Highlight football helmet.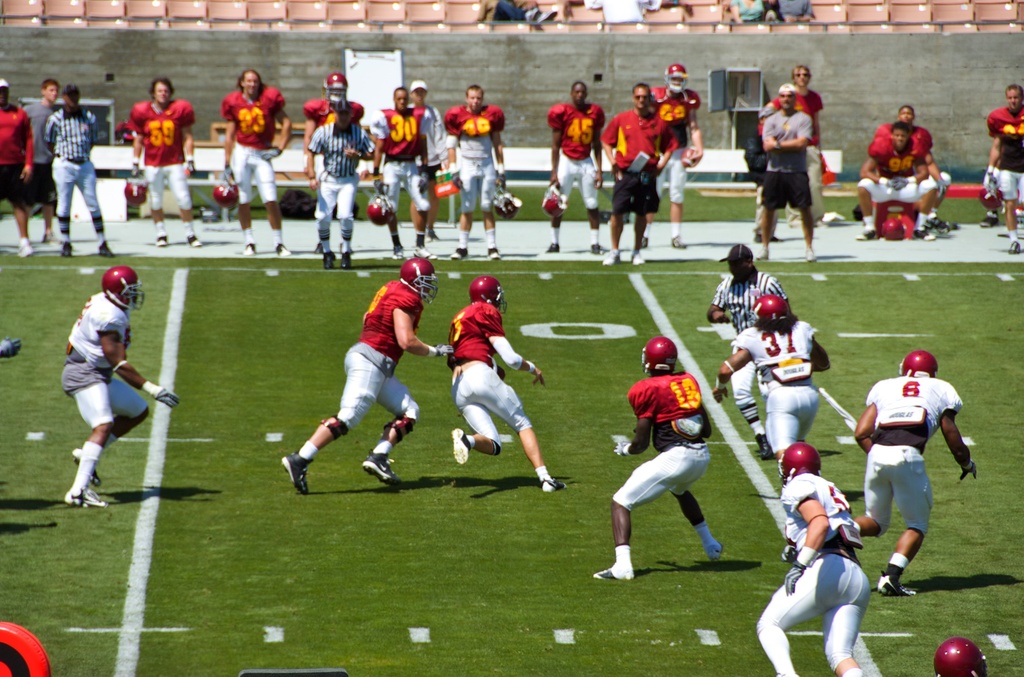
Highlighted region: region(468, 273, 513, 311).
